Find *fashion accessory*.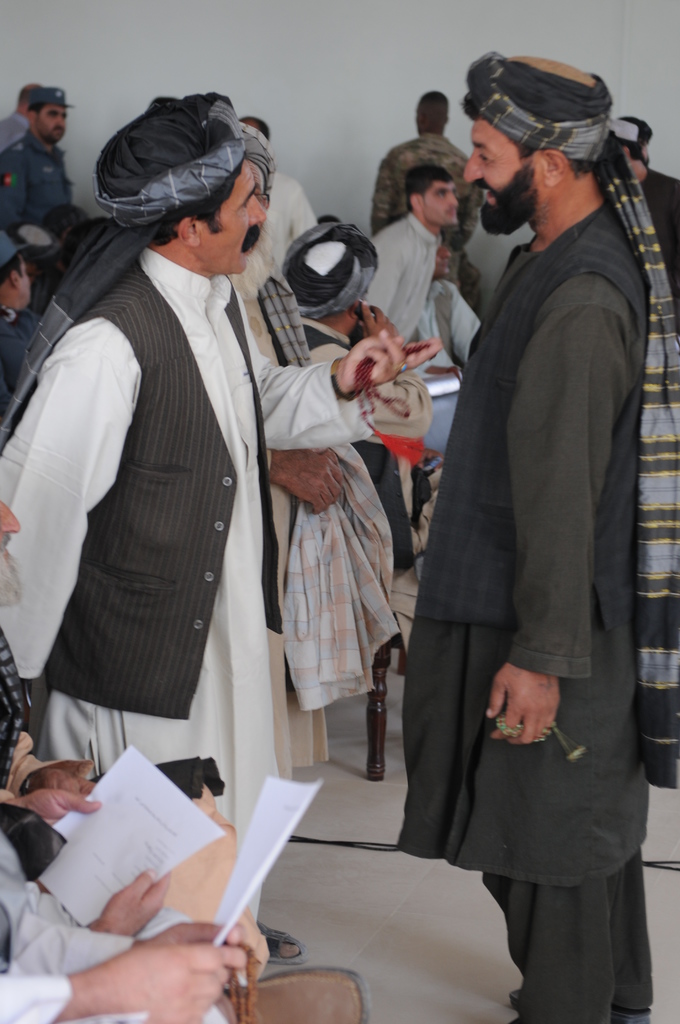
{"left": 243, "top": 122, "right": 277, "bottom": 198}.
